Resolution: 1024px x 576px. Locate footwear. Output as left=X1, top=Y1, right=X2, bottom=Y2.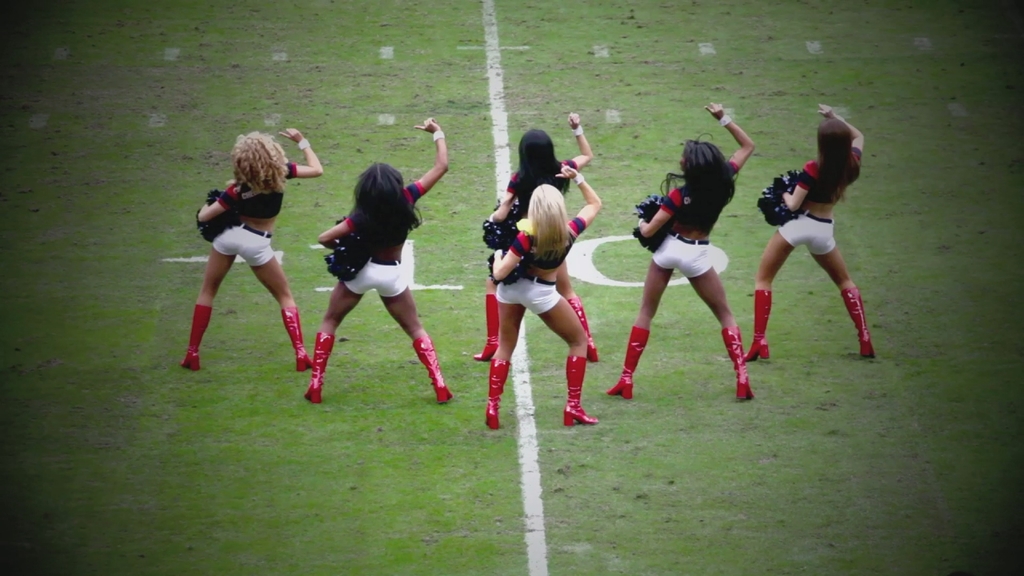
left=567, top=300, right=597, bottom=359.
